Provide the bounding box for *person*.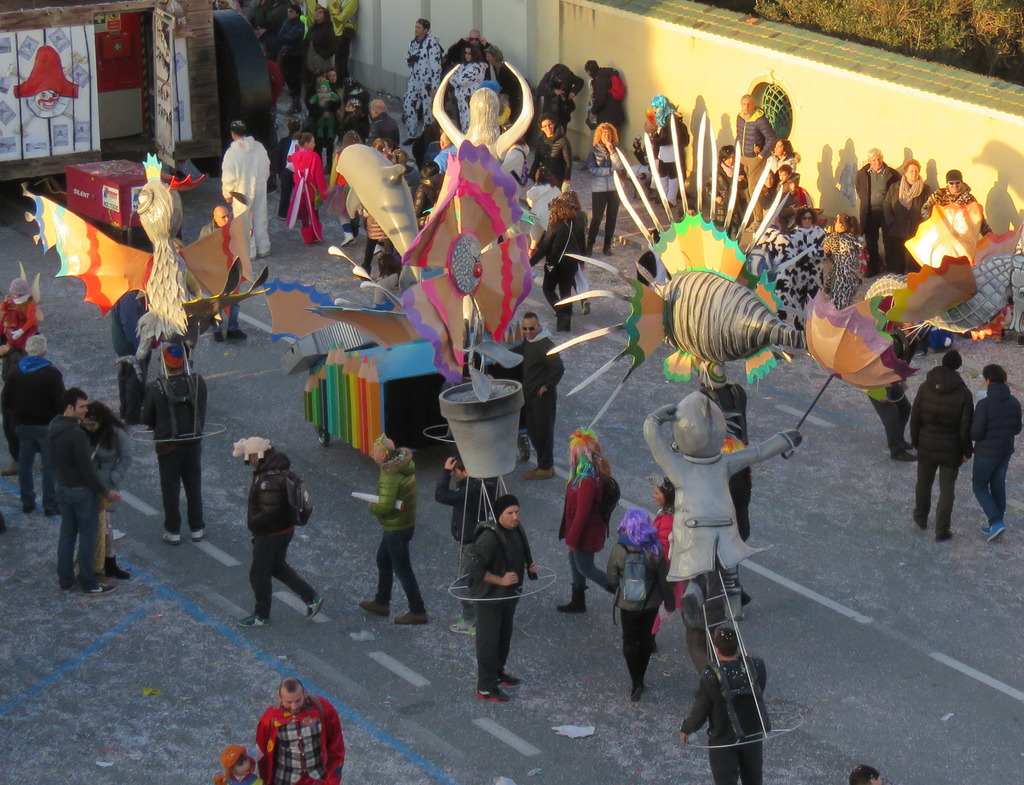
rect(356, 431, 431, 628).
